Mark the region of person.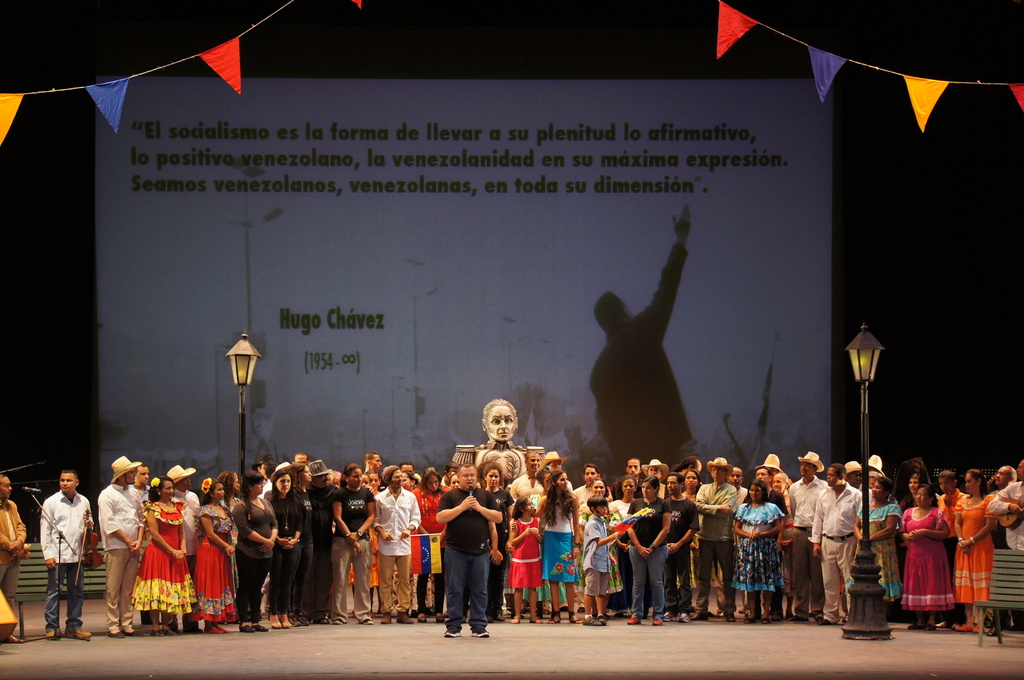
Region: region(228, 470, 277, 631).
